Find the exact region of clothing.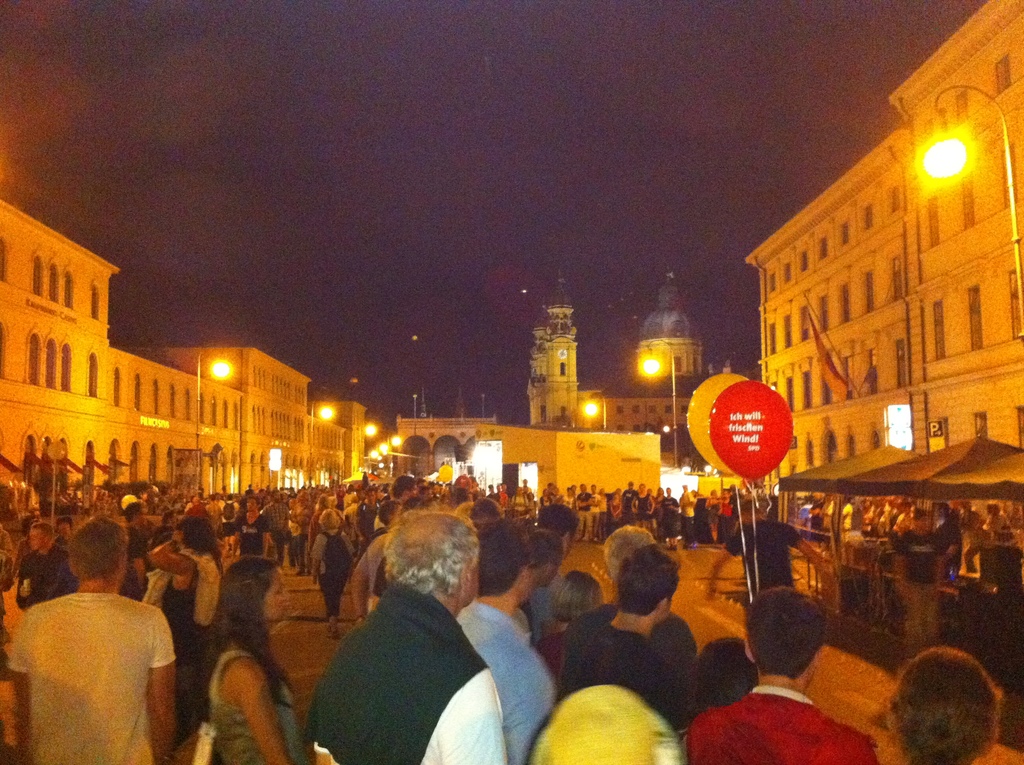
Exact region: {"x1": 26, "y1": 579, "x2": 180, "y2": 764}.
